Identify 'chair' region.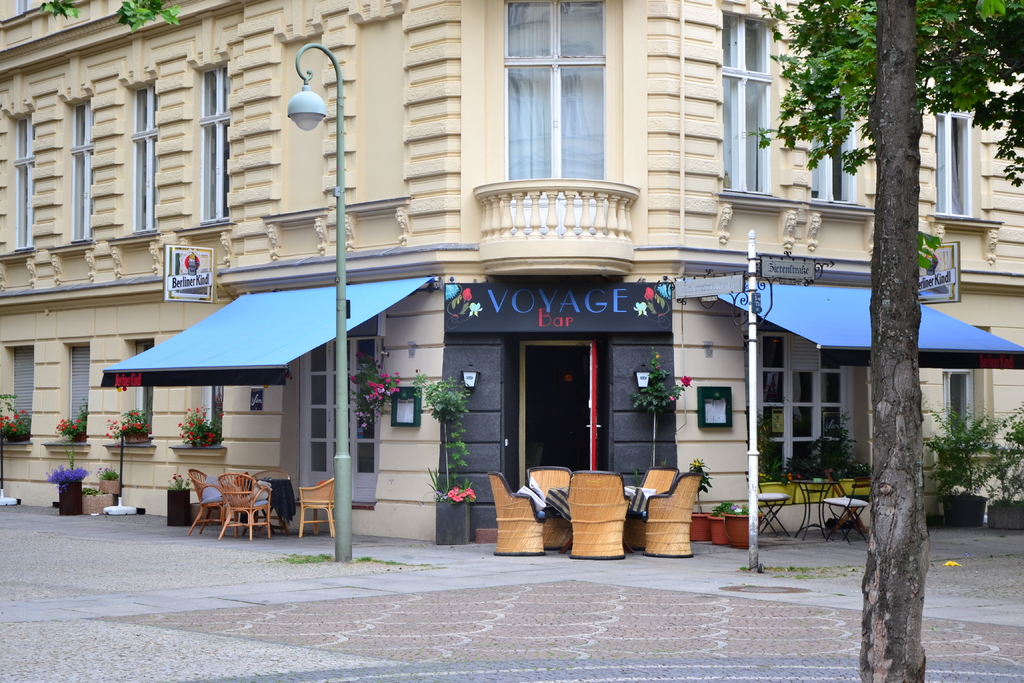
Region: select_region(636, 465, 676, 548).
